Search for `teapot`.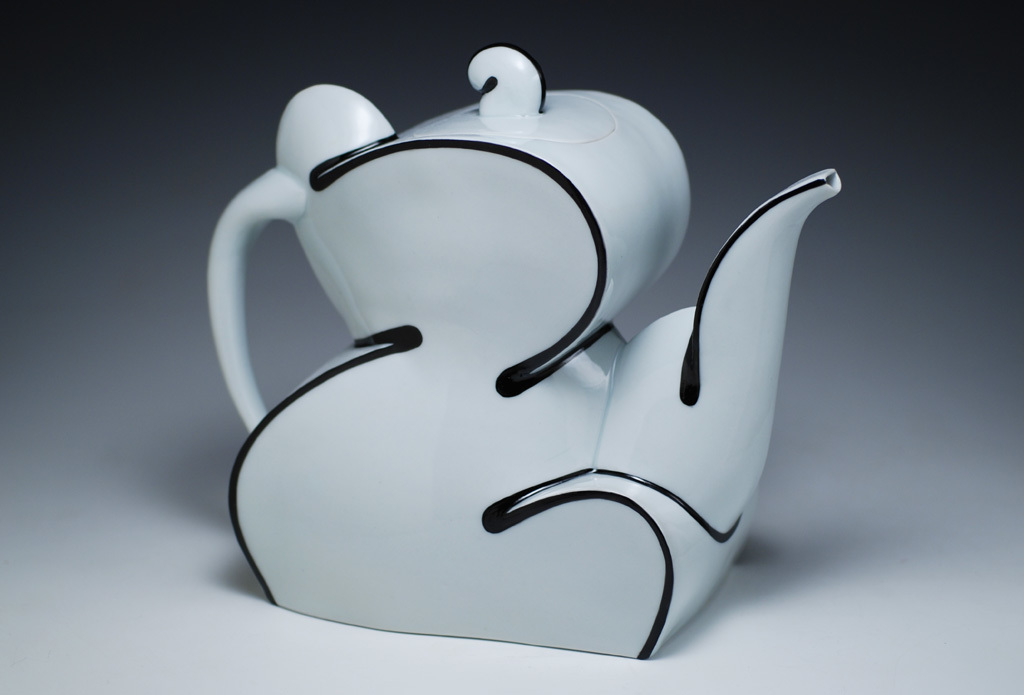
Found at detection(211, 47, 843, 660).
